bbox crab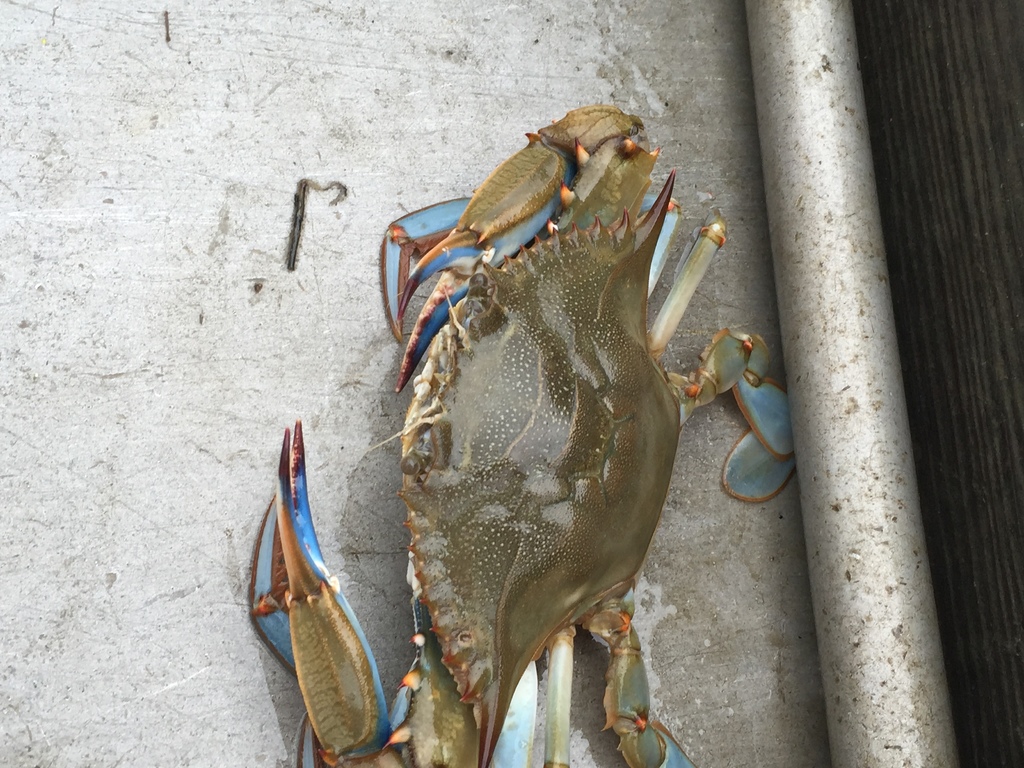
x1=239, y1=97, x2=801, y2=767
